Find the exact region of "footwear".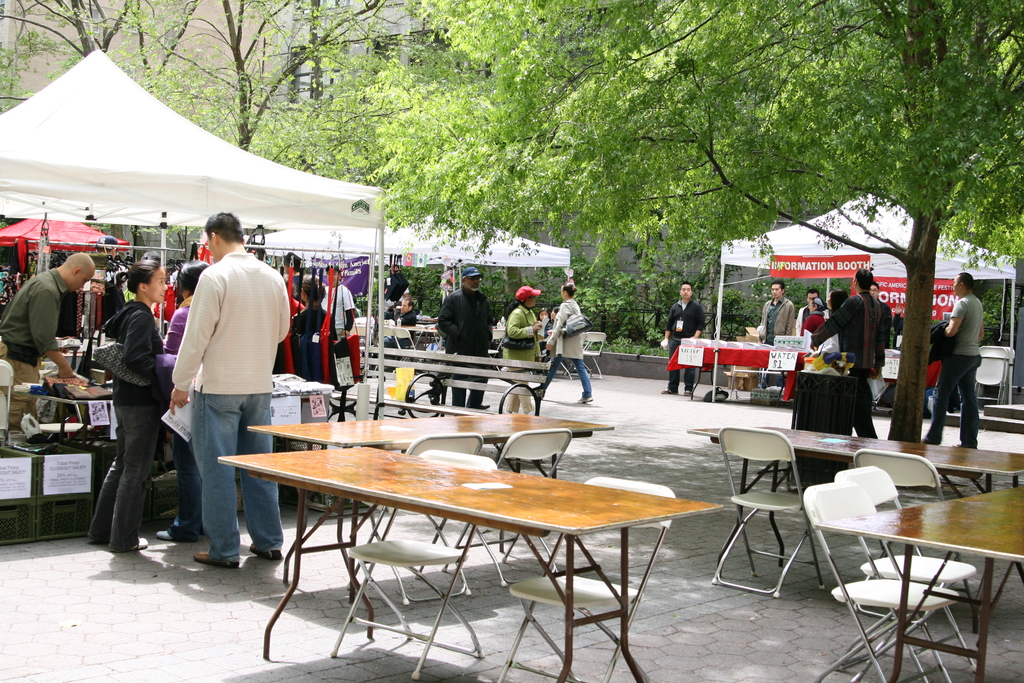
Exact region: <box>131,532,150,554</box>.
